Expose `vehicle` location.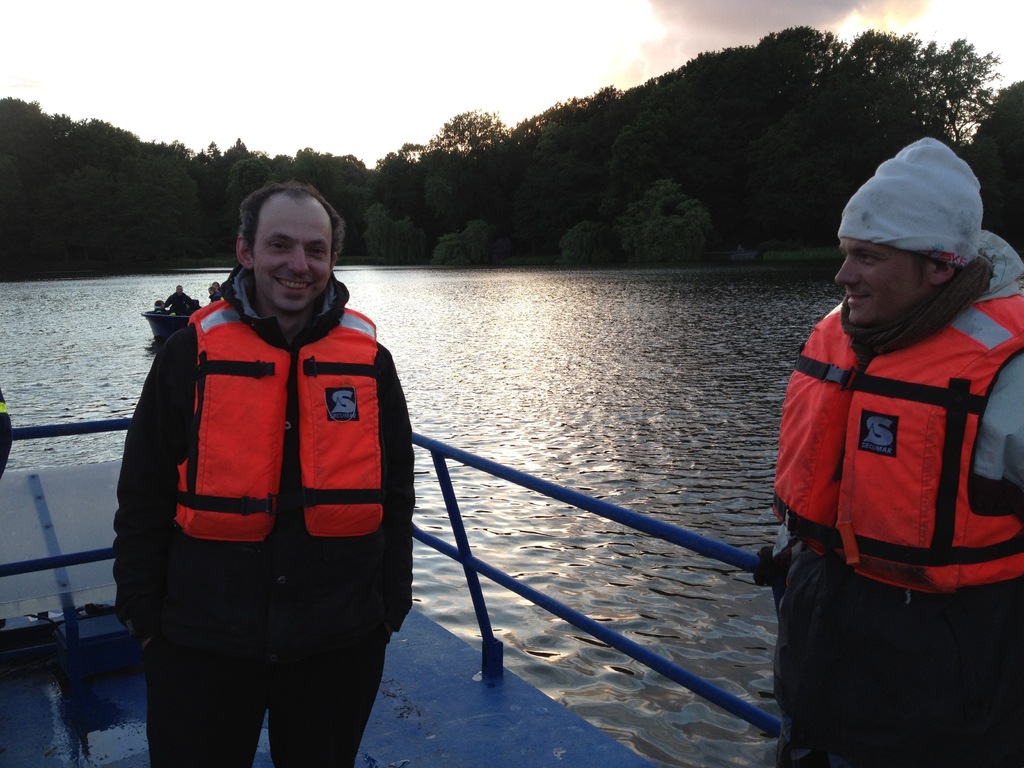
Exposed at (left=0, top=419, right=775, bottom=767).
